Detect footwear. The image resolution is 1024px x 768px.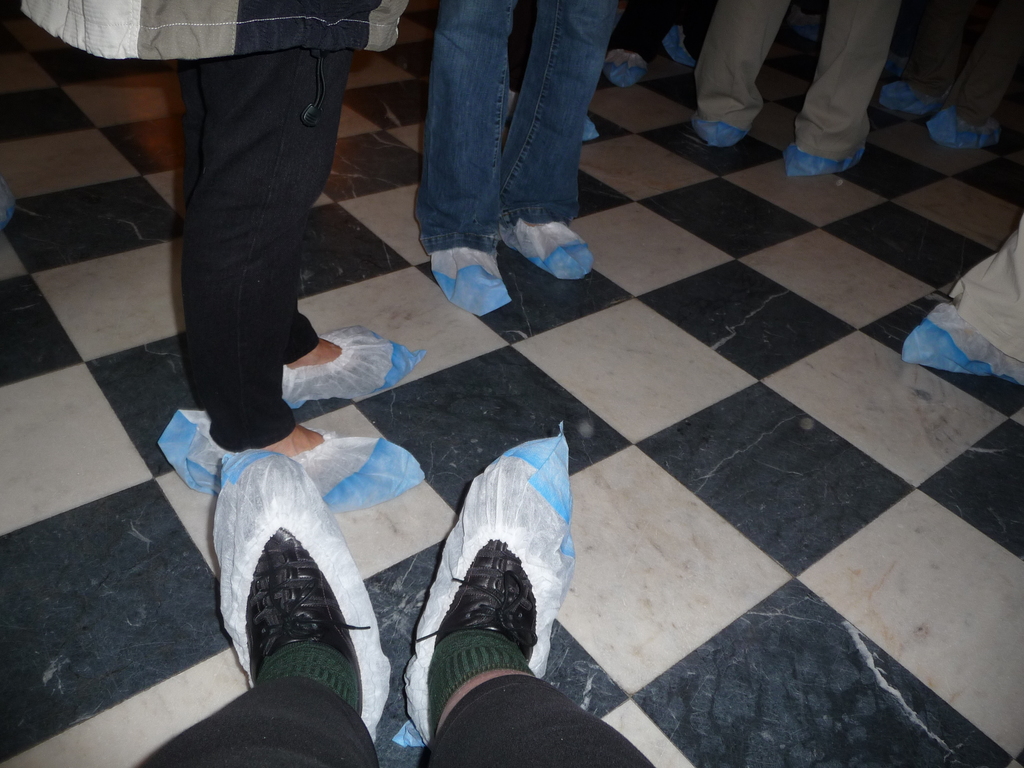
(401, 440, 578, 749).
